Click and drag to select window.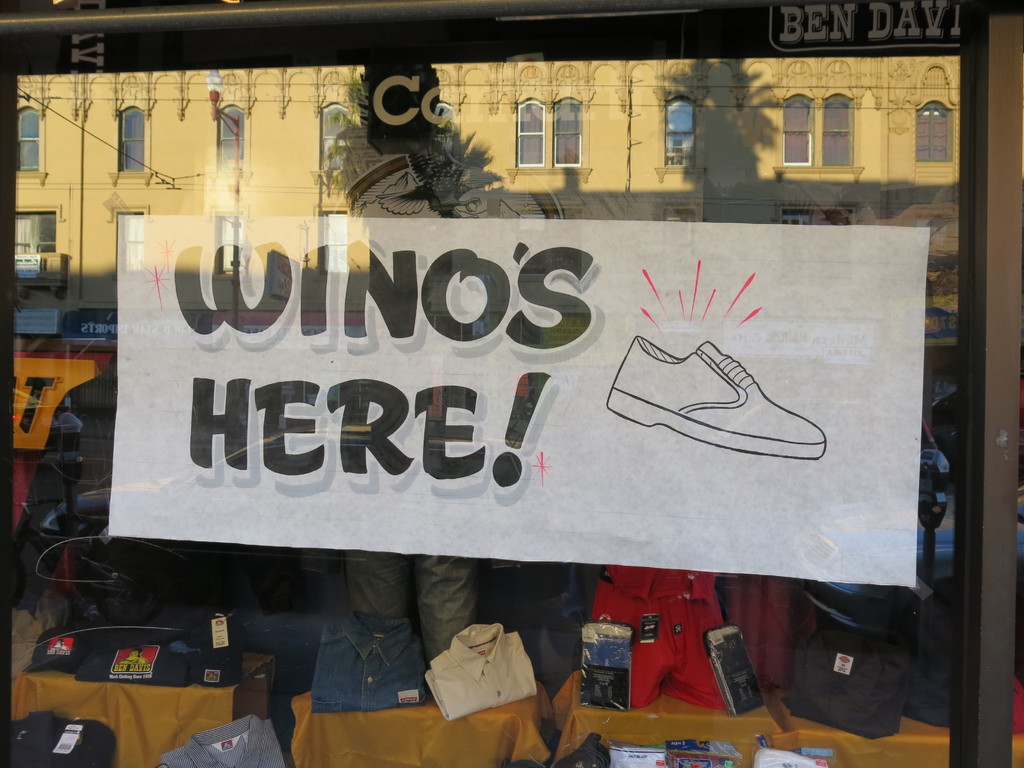
Selection: (x1=321, y1=103, x2=342, y2=177).
